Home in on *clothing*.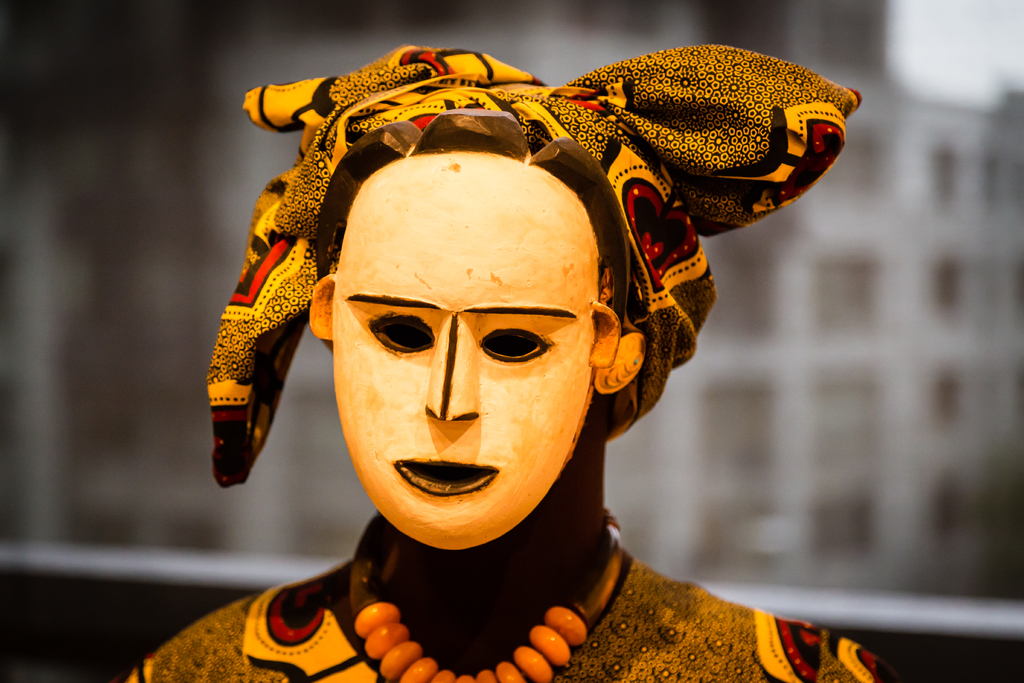
Homed in at x1=120 y1=43 x2=894 y2=682.
